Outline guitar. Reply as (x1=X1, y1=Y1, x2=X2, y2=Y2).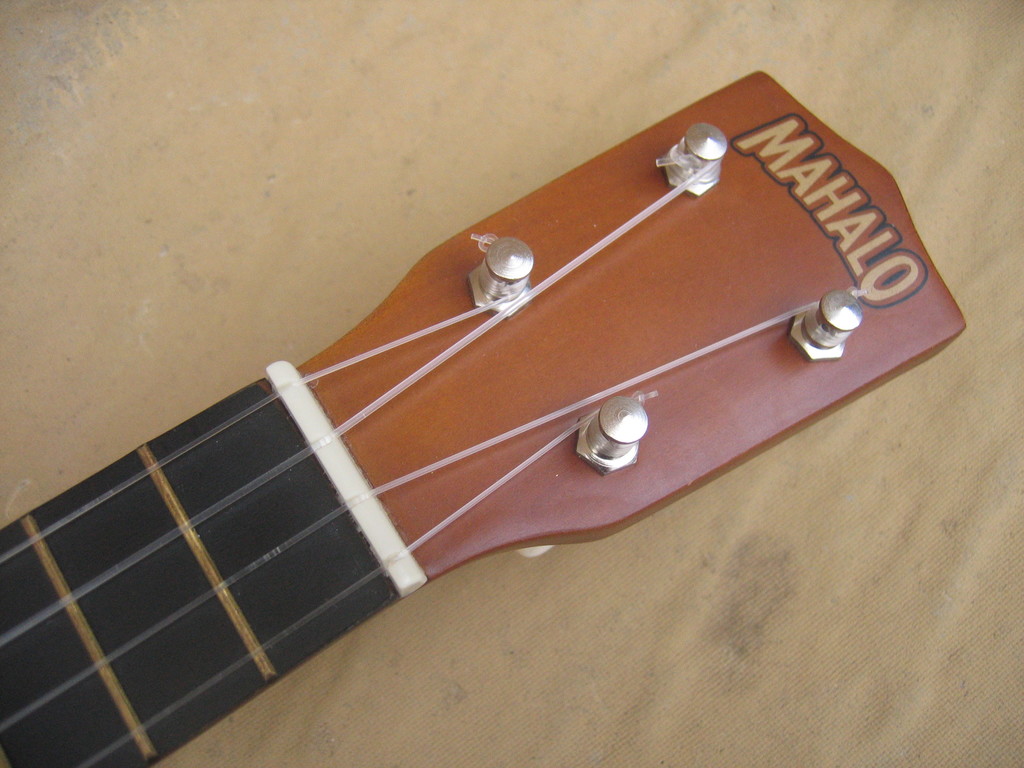
(x1=0, y1=67, x2=968, y2=767).
